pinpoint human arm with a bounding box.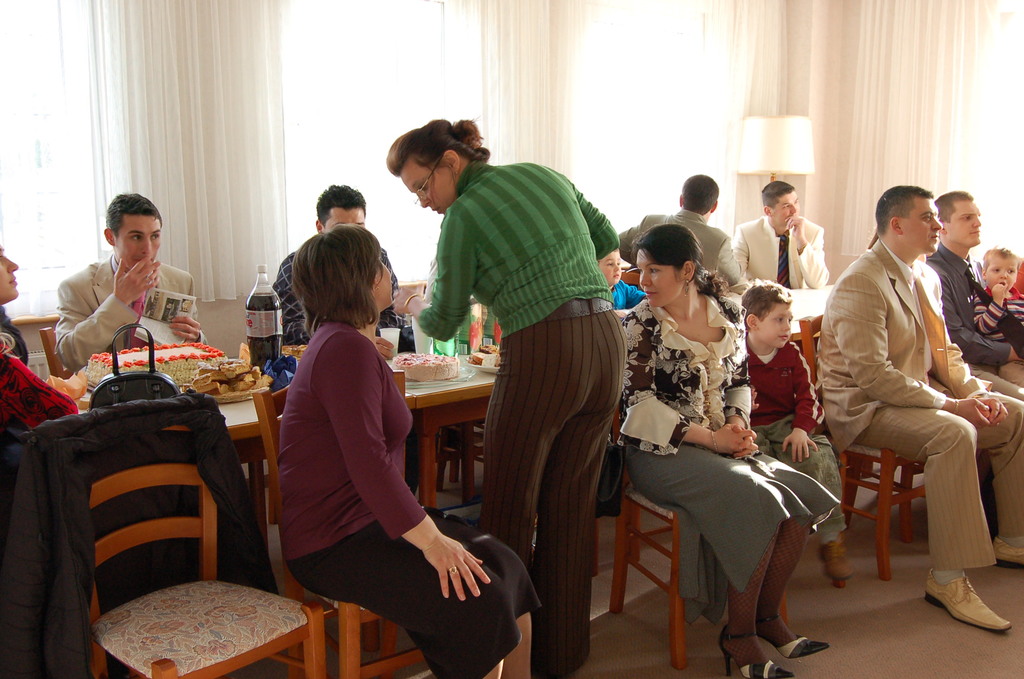
<box>947,267,1014,363</box>.
